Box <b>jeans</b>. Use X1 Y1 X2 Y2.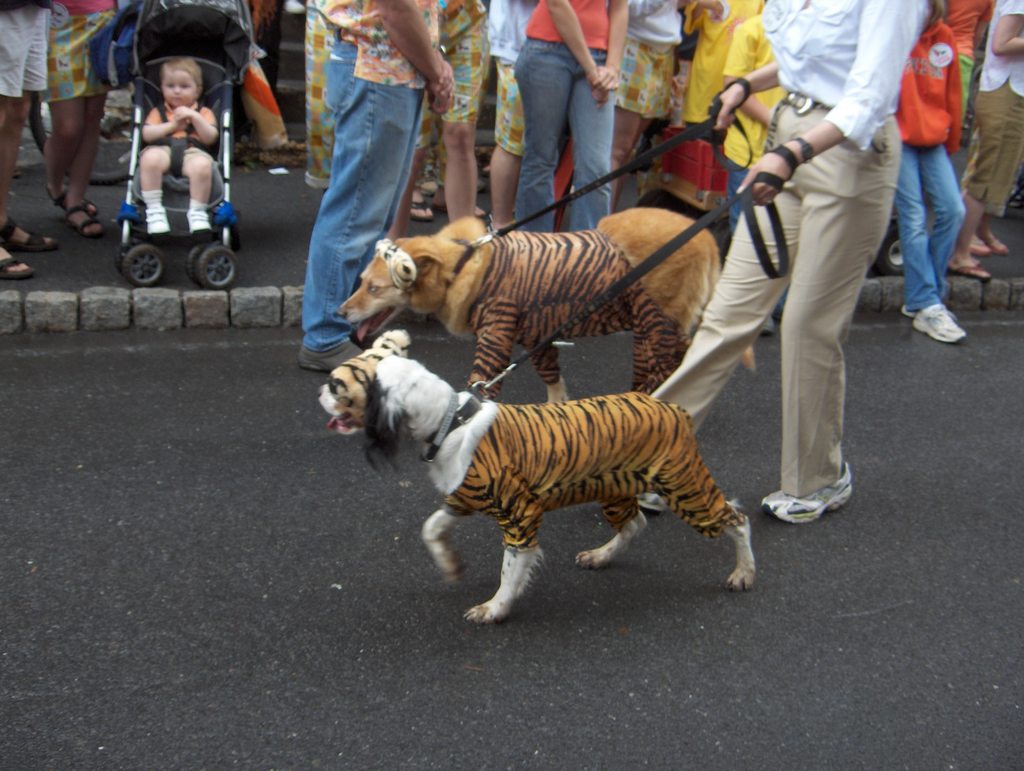
513 24 621 244.
